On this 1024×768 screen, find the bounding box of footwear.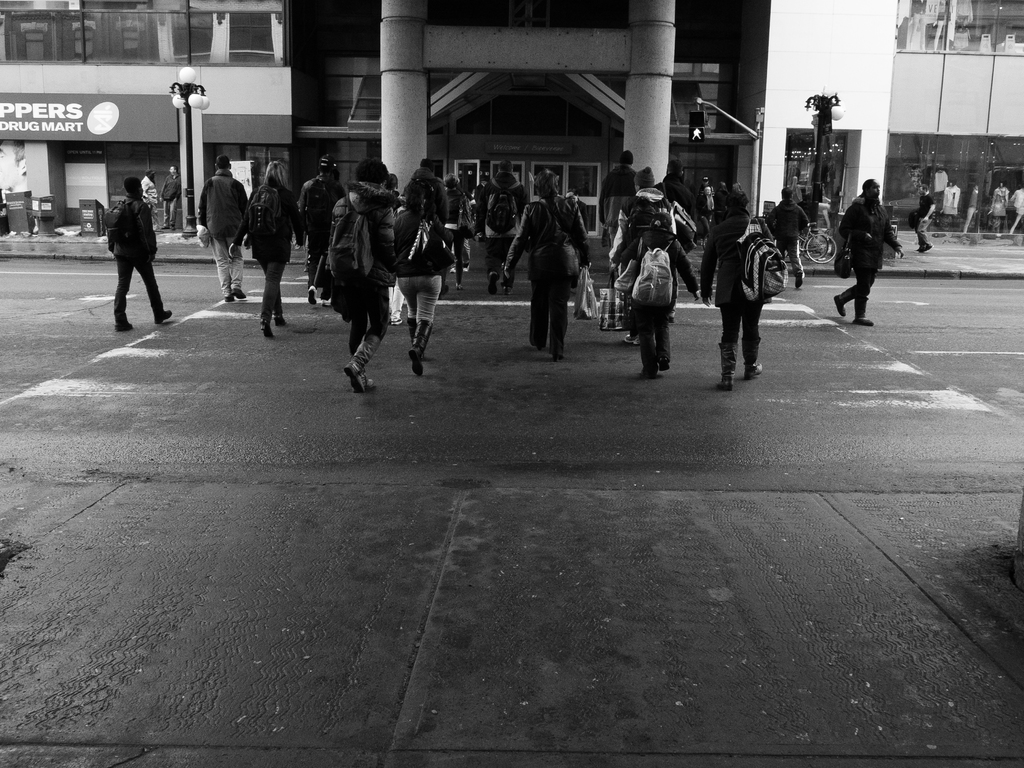
Bounding box: rect(307, 286, 318, 305).
